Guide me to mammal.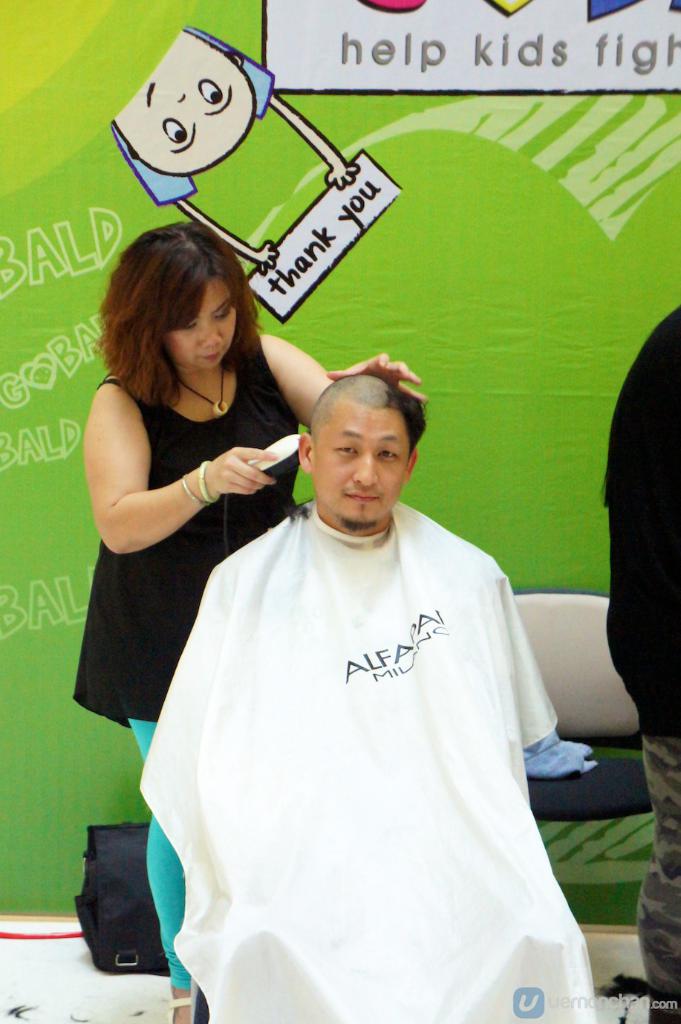
Guidance: [left=105, top=20, right=355, bottom=282].
